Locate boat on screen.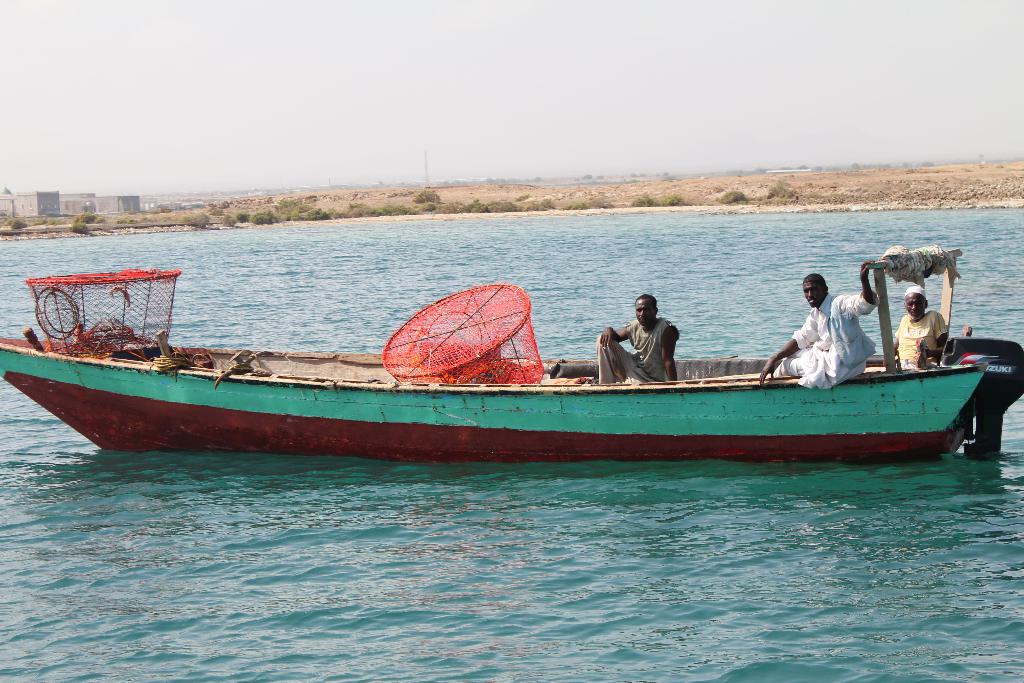
On screen at (5,243,1023,454).
